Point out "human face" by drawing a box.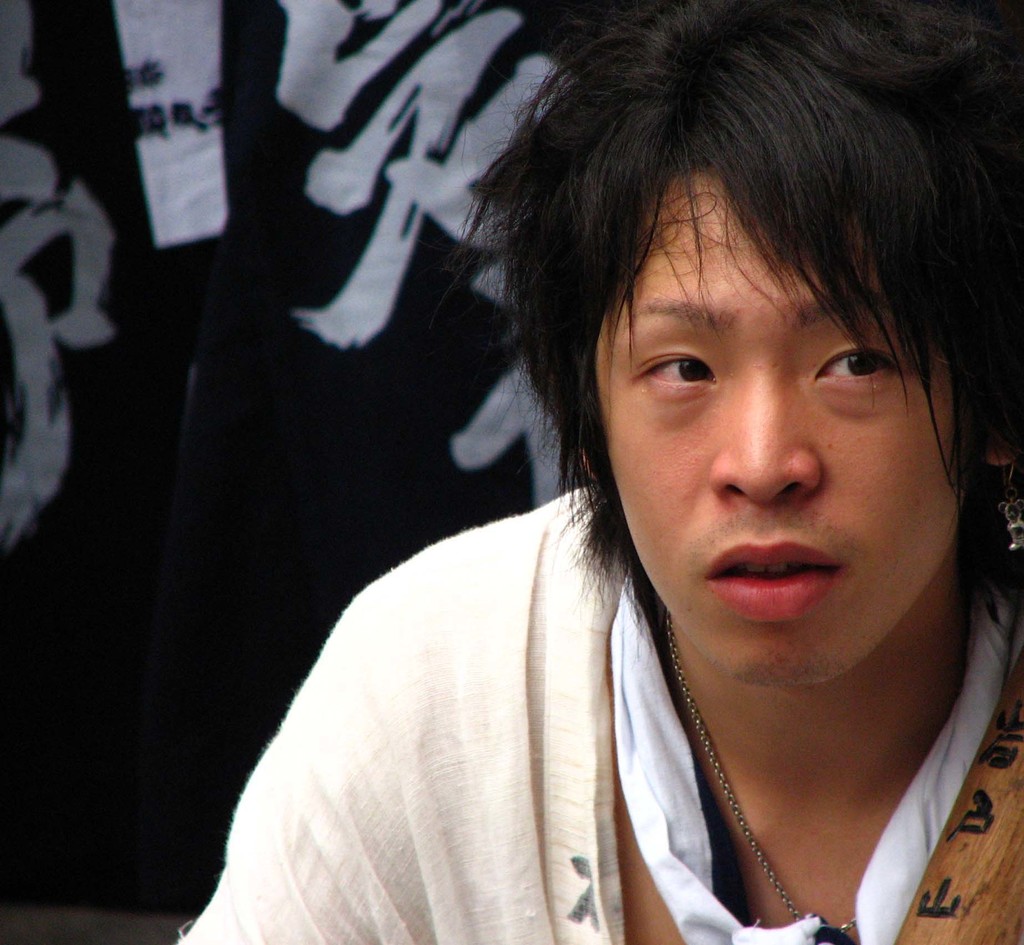
[595, 166, 955, 690].
